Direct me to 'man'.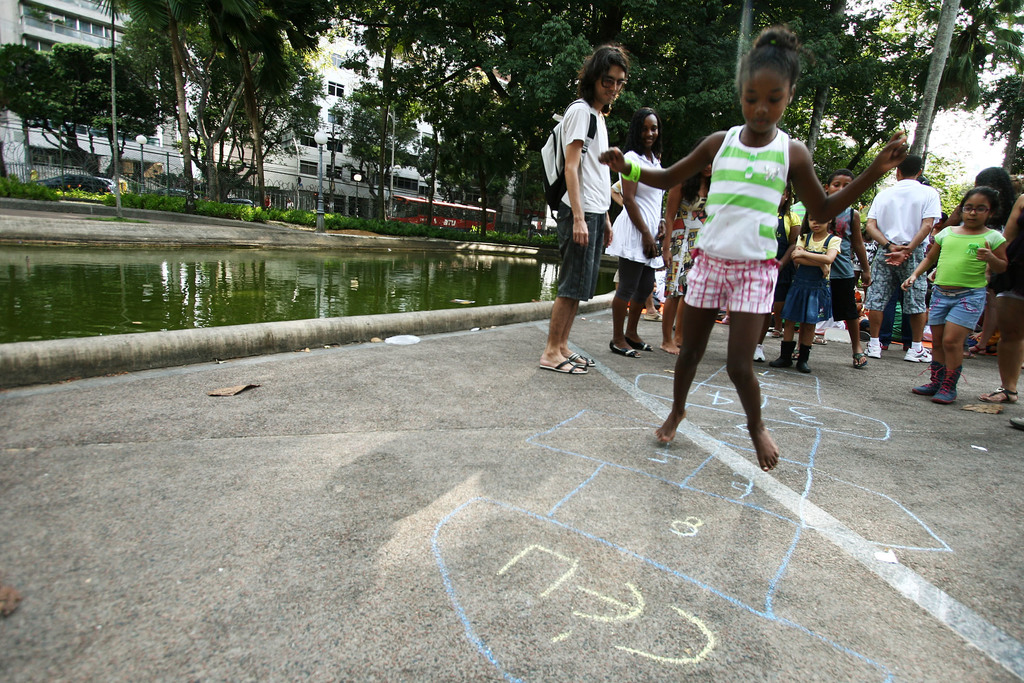
Direction: (854, 160, 952, 354).
